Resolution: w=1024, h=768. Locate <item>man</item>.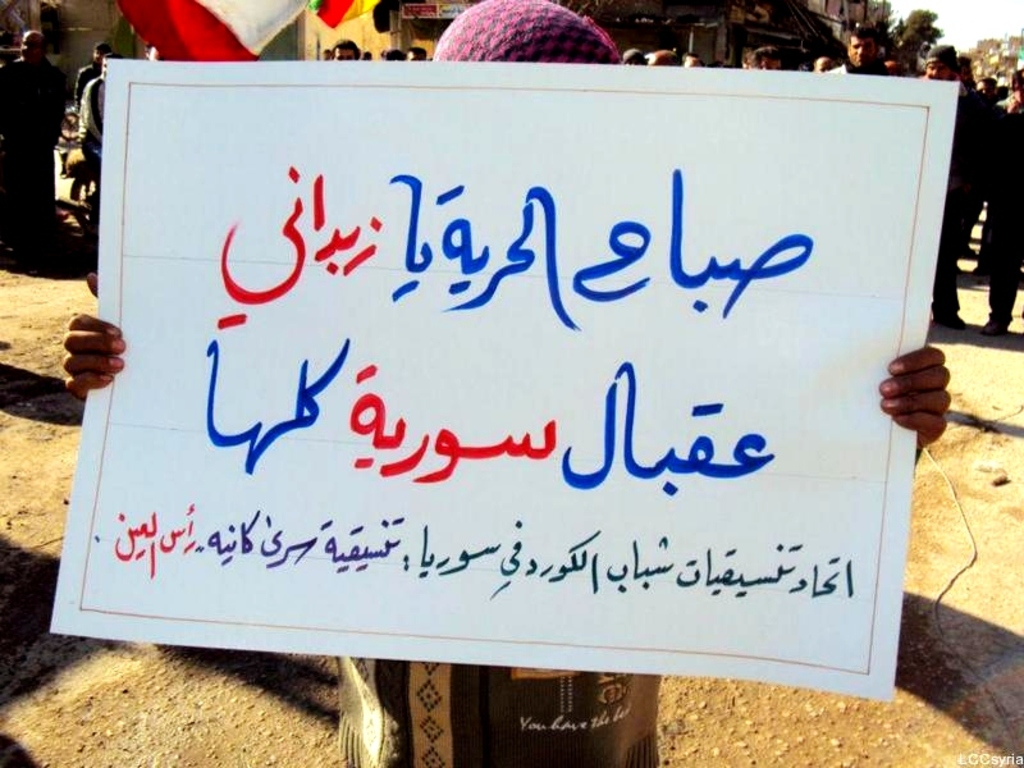
select_region(989, 67, 1023, 334).
